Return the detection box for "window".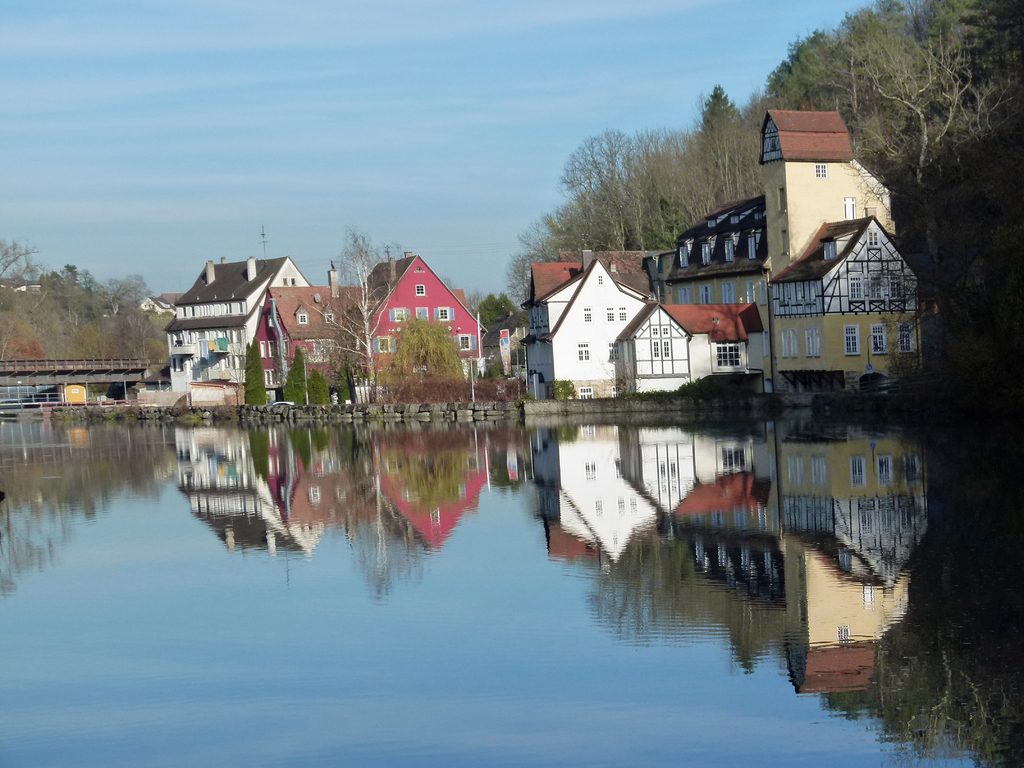
box=[718, 344, 743, 368].
